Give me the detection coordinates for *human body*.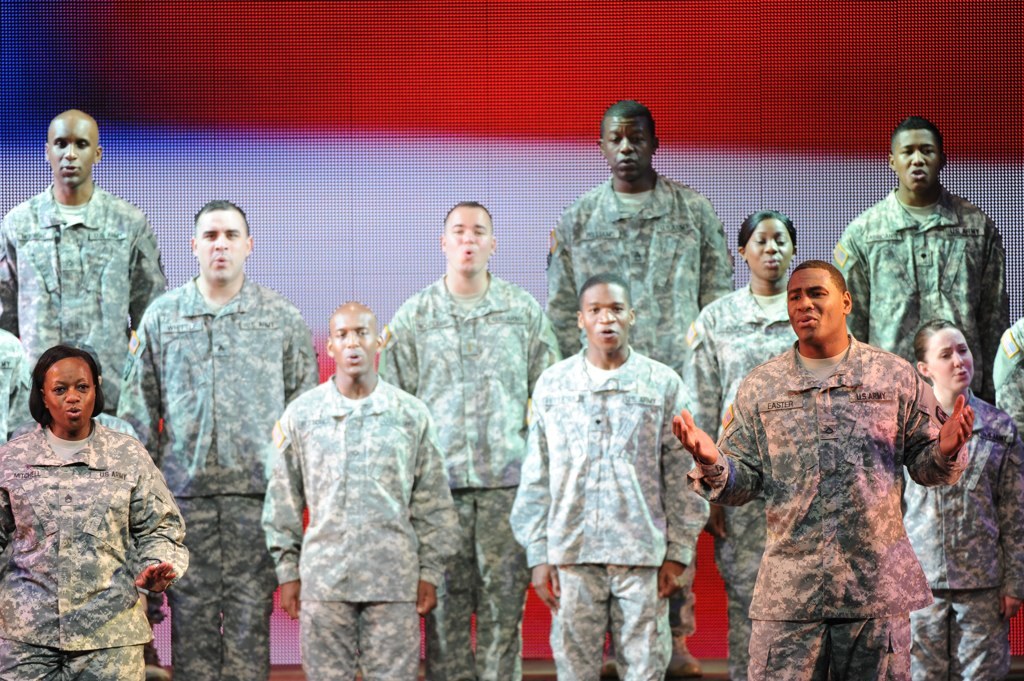
<region>986, 323, 1023, 434</region>.
